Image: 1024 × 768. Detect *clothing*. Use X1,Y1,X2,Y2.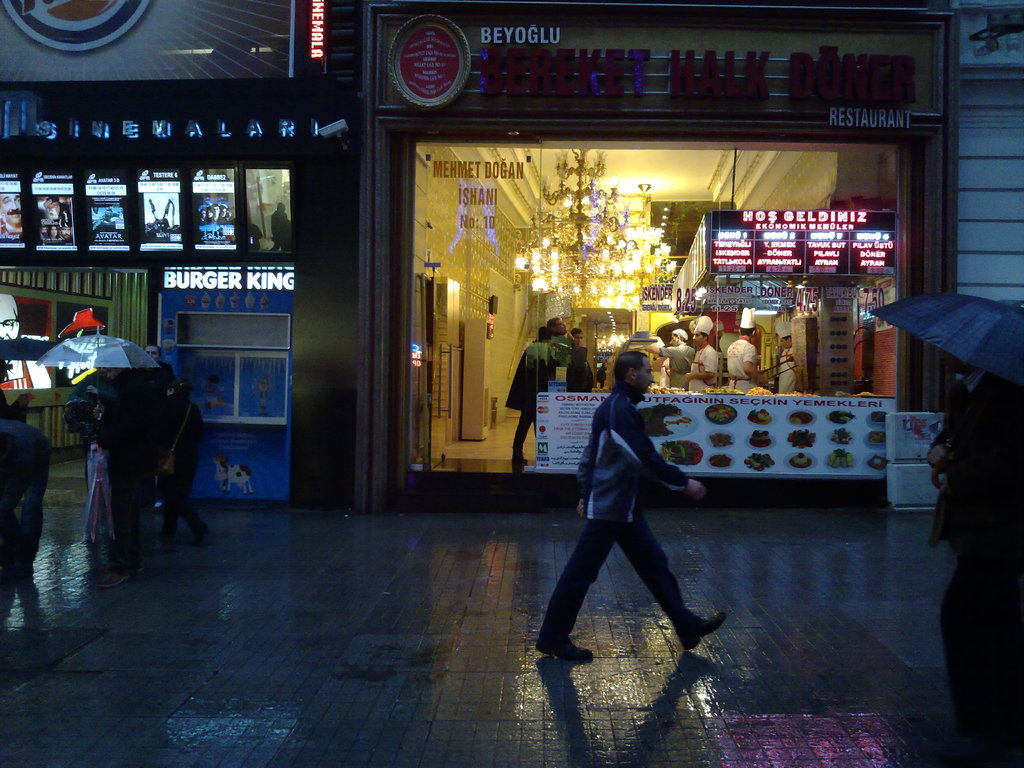
564,353,695,642.
